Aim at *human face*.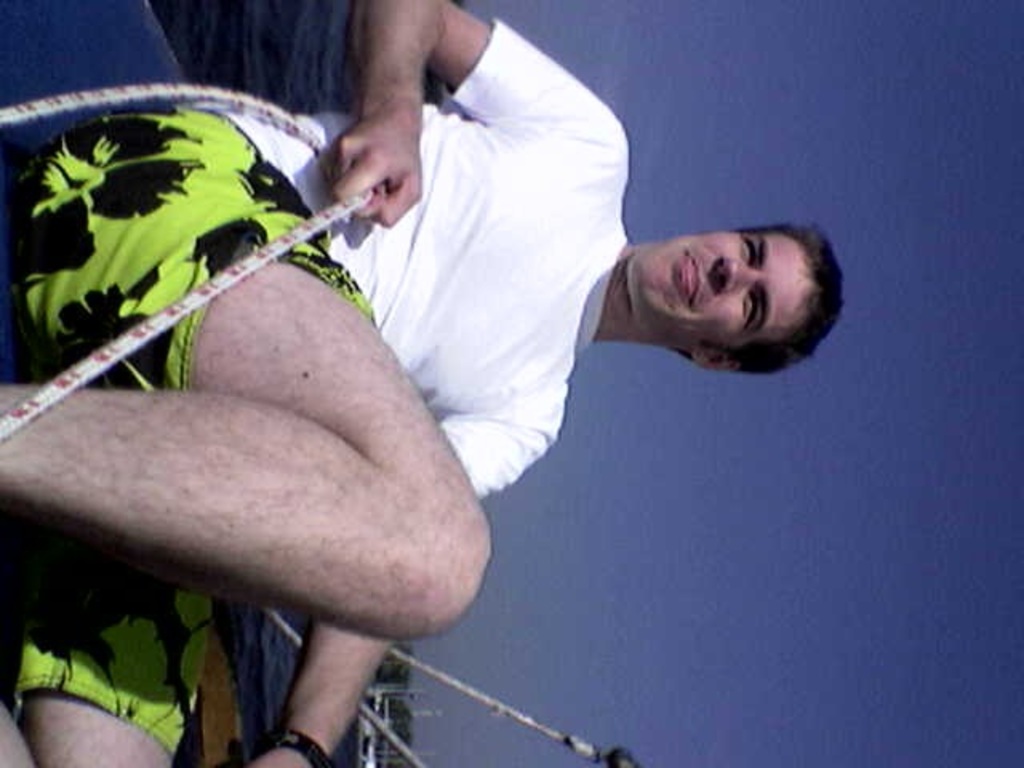
Aimed at [x1=626, y1=222, x2=814, y2=357].
